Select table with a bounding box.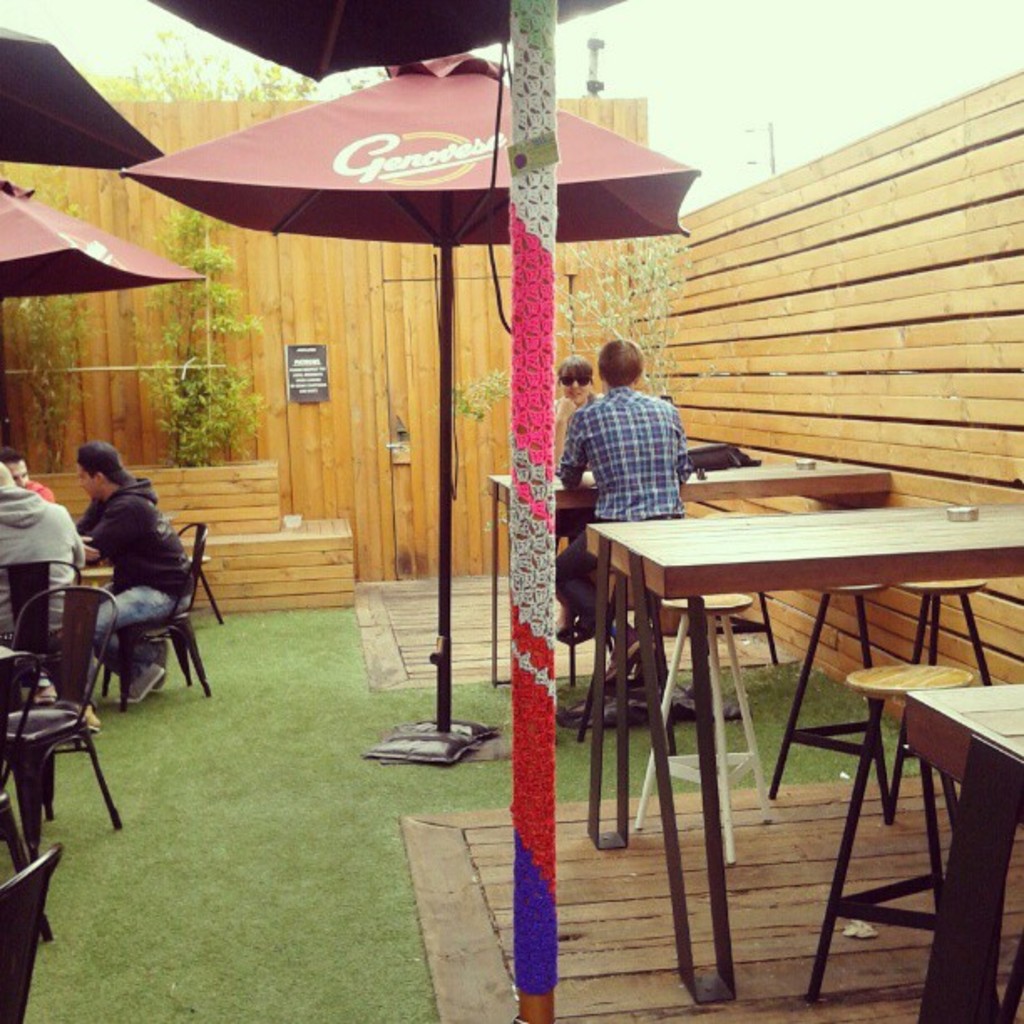
l=581, t=500, r=1022, b=1002.
